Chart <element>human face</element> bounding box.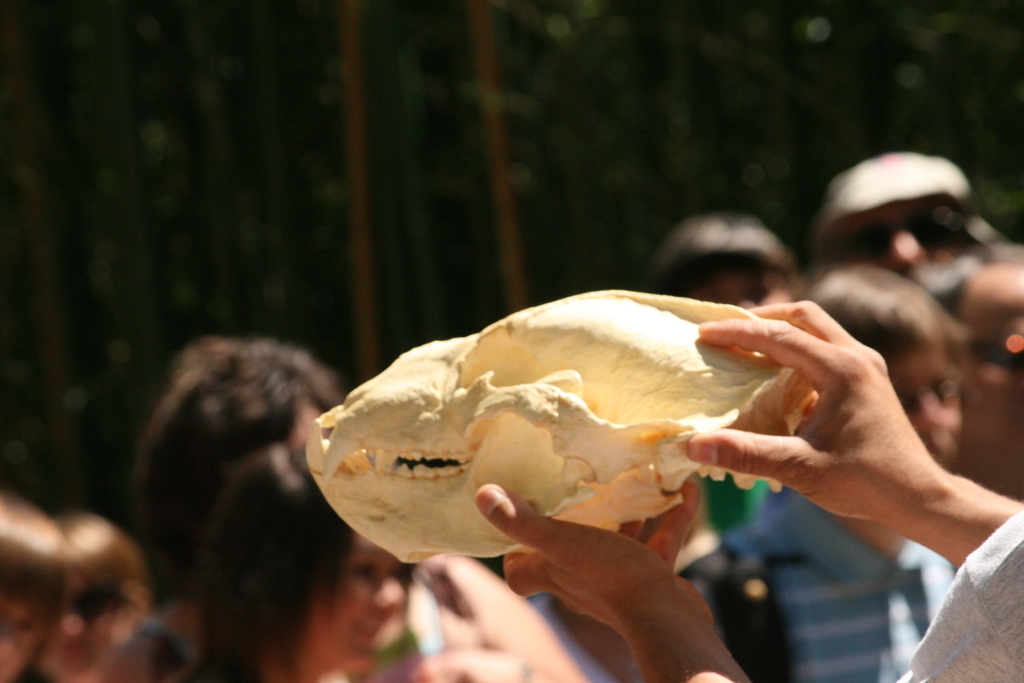
Charted: (957, 286, 1023, 456).
